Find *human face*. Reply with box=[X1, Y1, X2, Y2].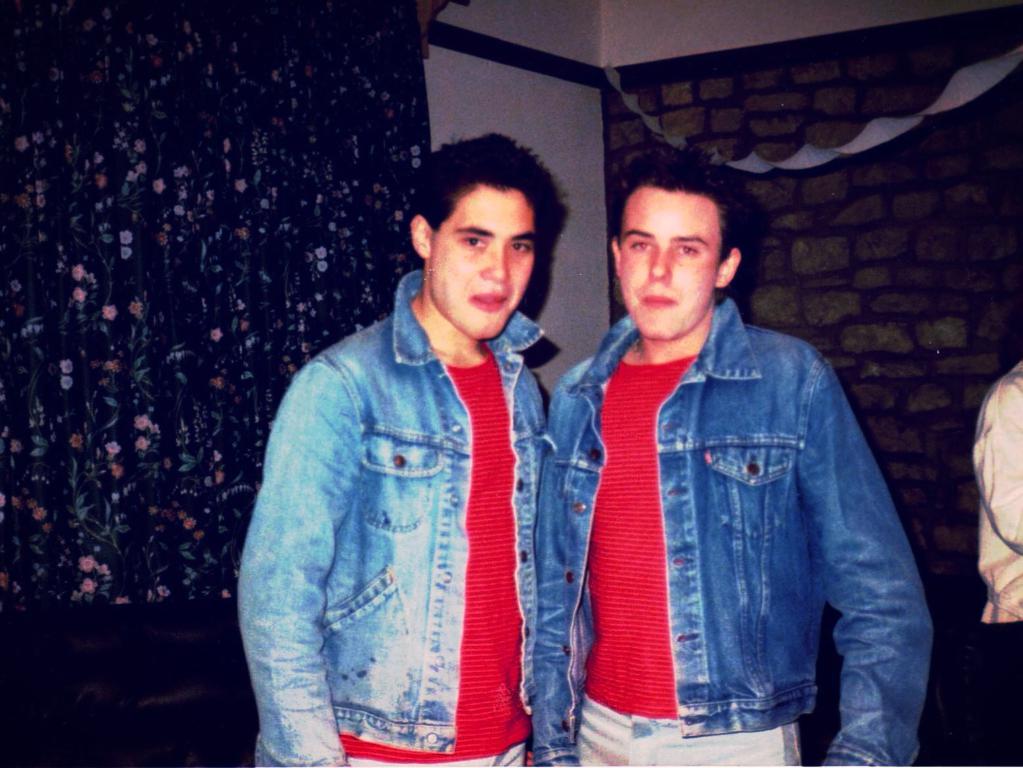
box=[623, 188, 719, 339].
